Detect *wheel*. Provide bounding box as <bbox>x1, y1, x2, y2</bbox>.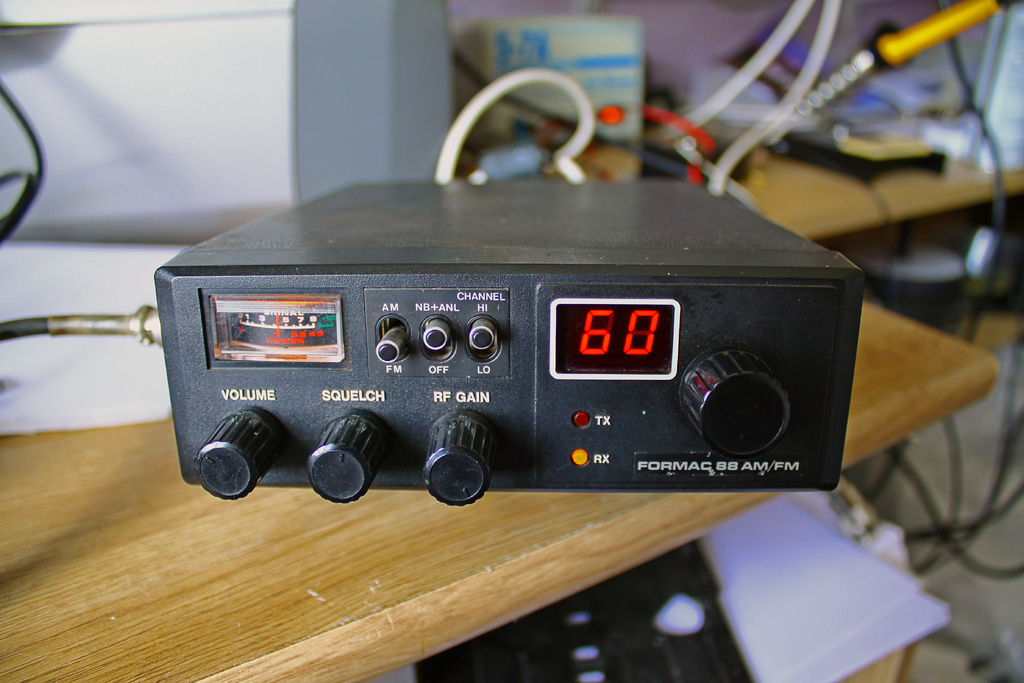
<bbox>422, 408, 490, 519</bbox>.
